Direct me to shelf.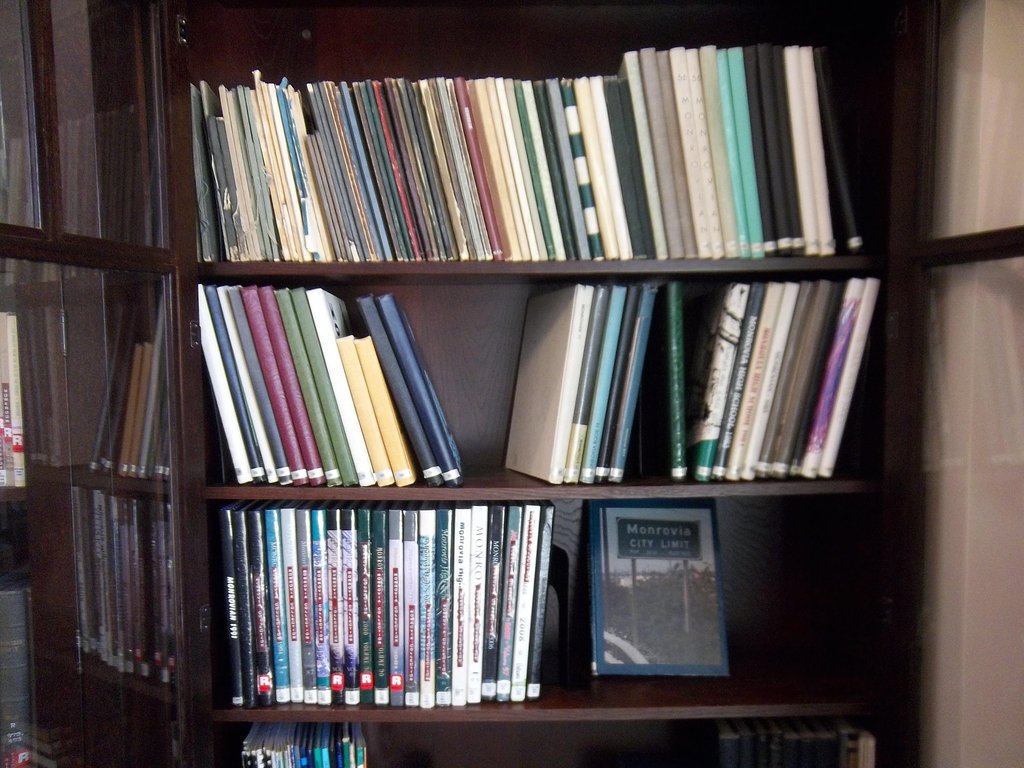
Direction: <box>189,275,880,497</box>.
